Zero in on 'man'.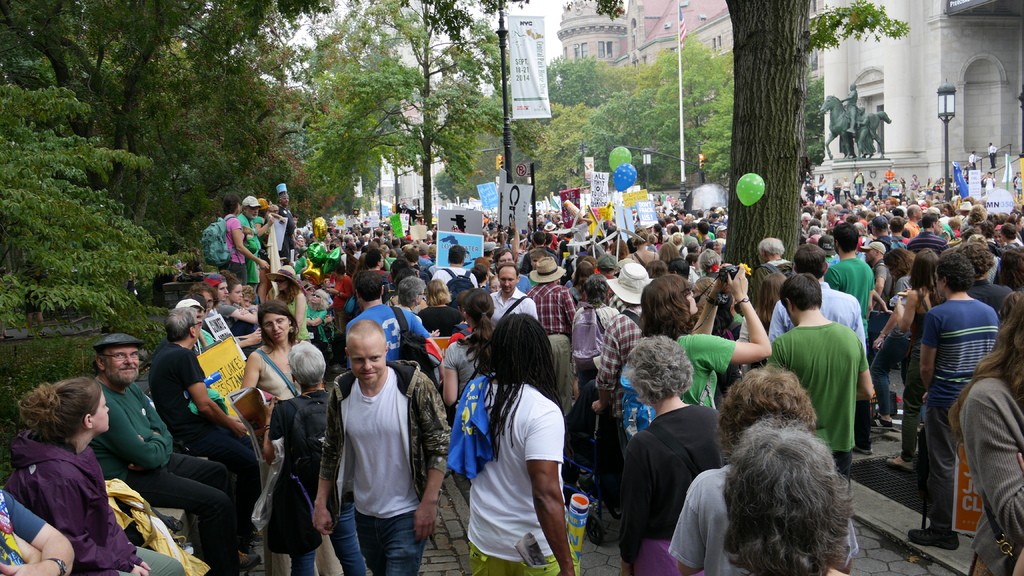
Zeroed in: (left=768, top=246, right=868, bottom=351).
